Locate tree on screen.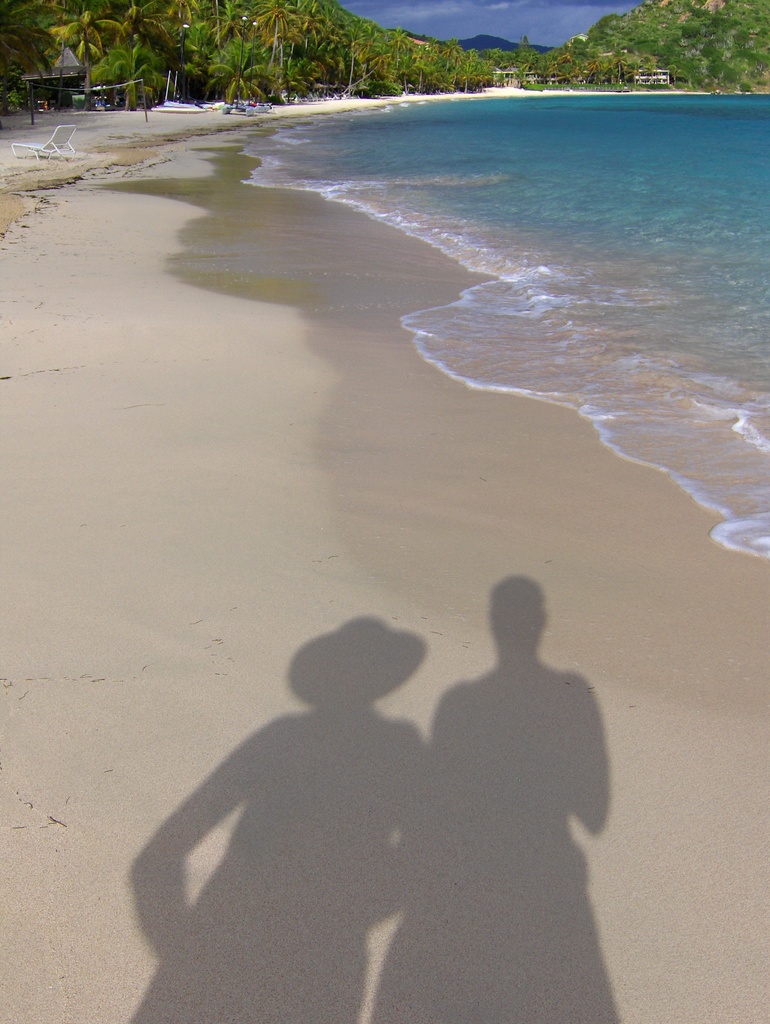
On screen at x1=209 y1=25 x2=273 y2=102.
